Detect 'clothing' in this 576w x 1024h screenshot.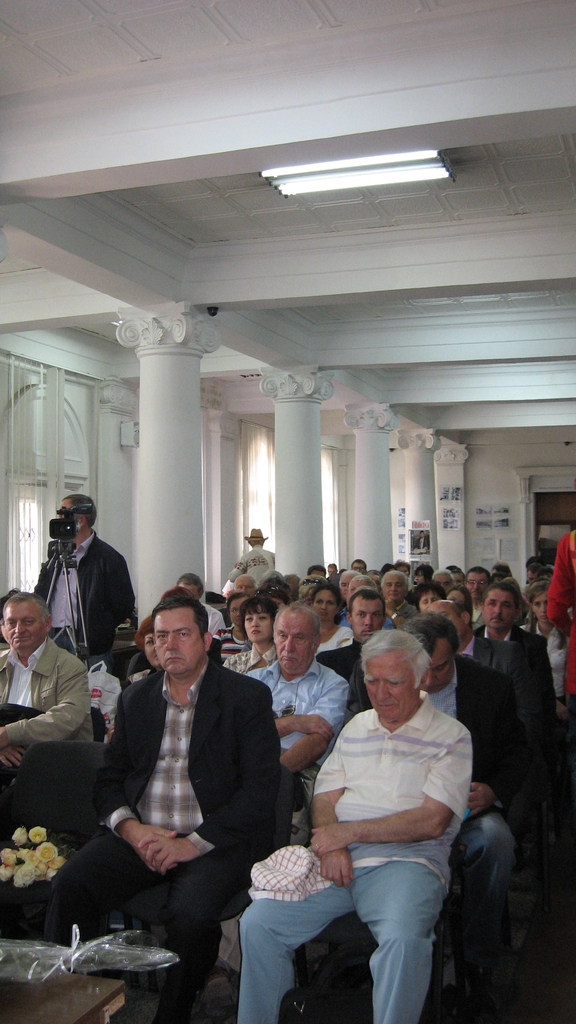
Detection: (77,600,285,991).
